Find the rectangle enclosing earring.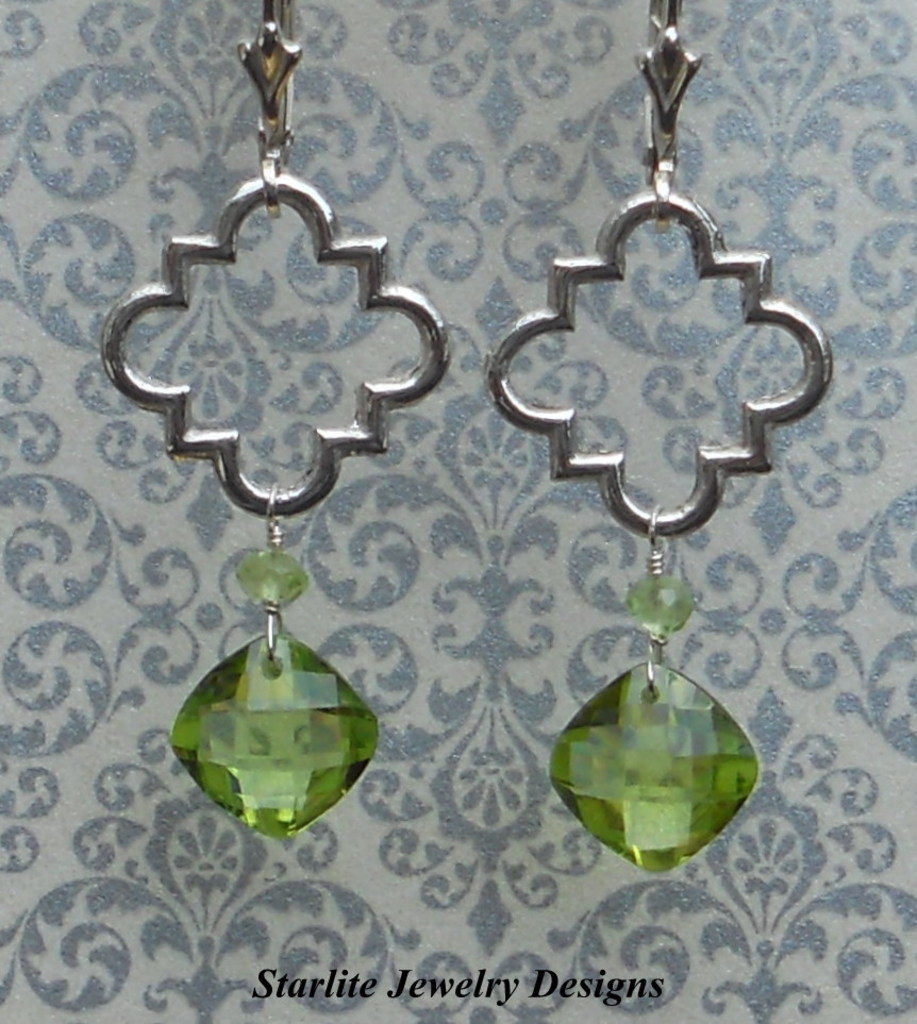
{"left": 95, "top": 0, "right": 460, "bottom": 847}.
